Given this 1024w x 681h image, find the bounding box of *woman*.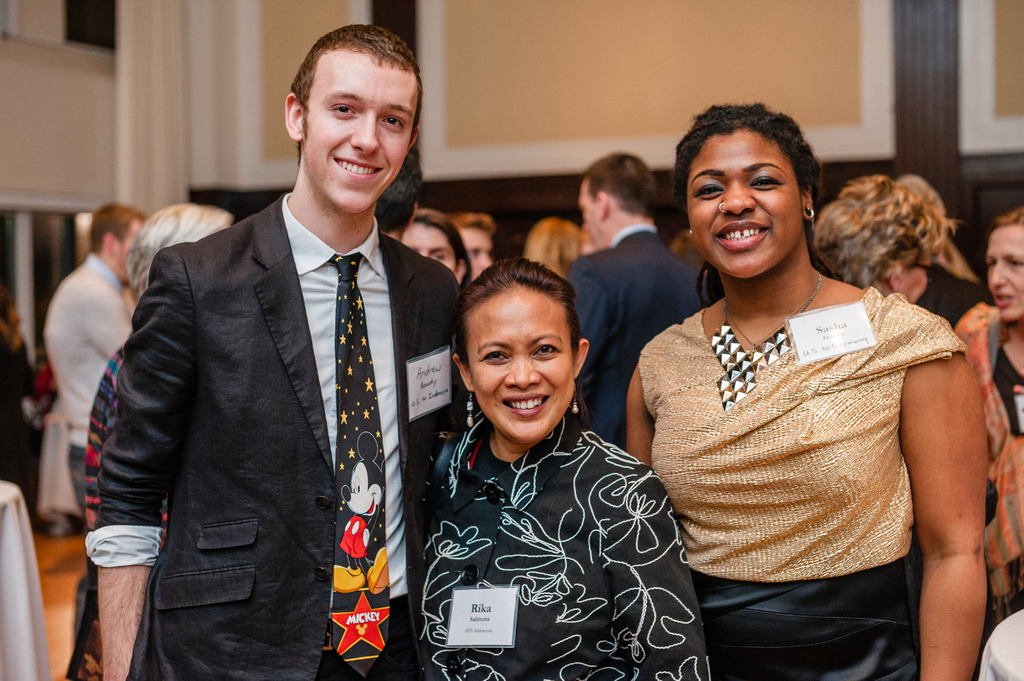
(420, 256, 719, 680).
